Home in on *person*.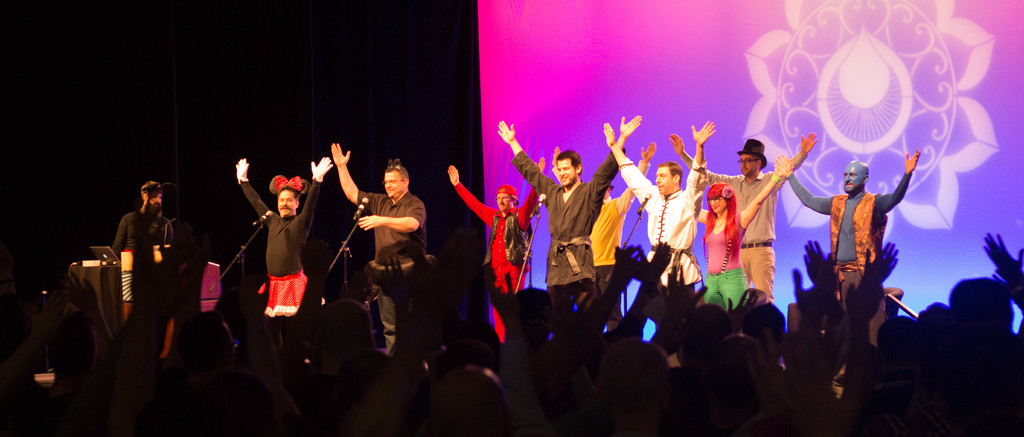
Homed in at 587:132:659:327.
